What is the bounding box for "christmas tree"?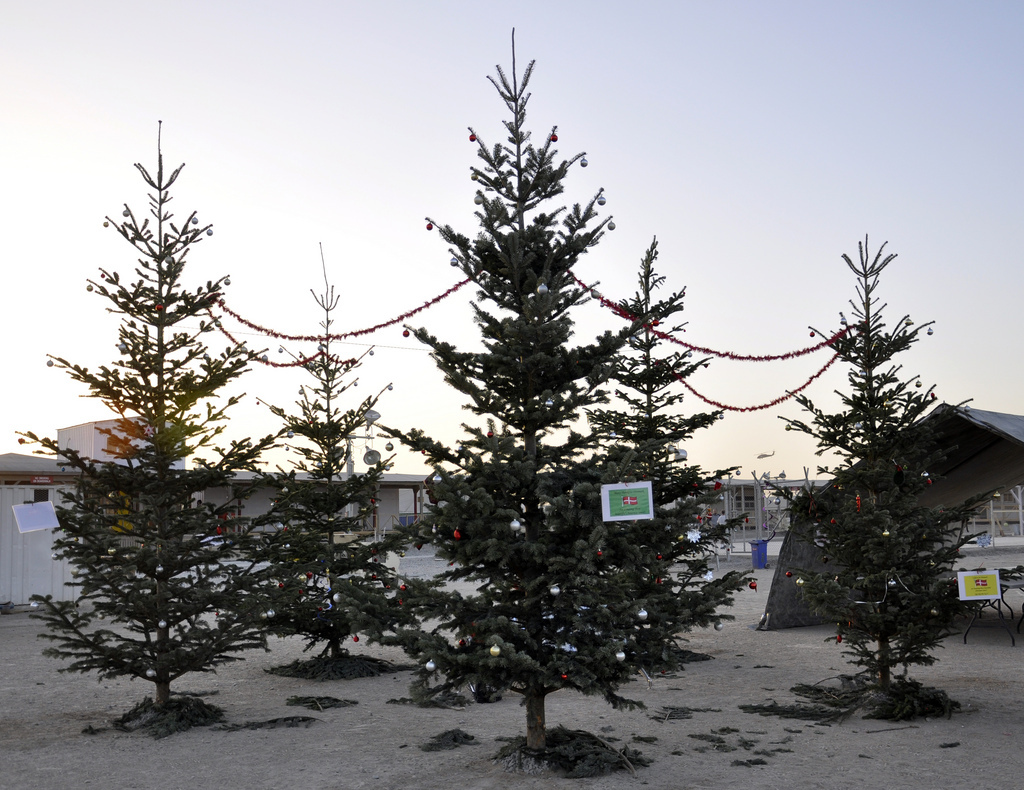
[570,228,733,688].
